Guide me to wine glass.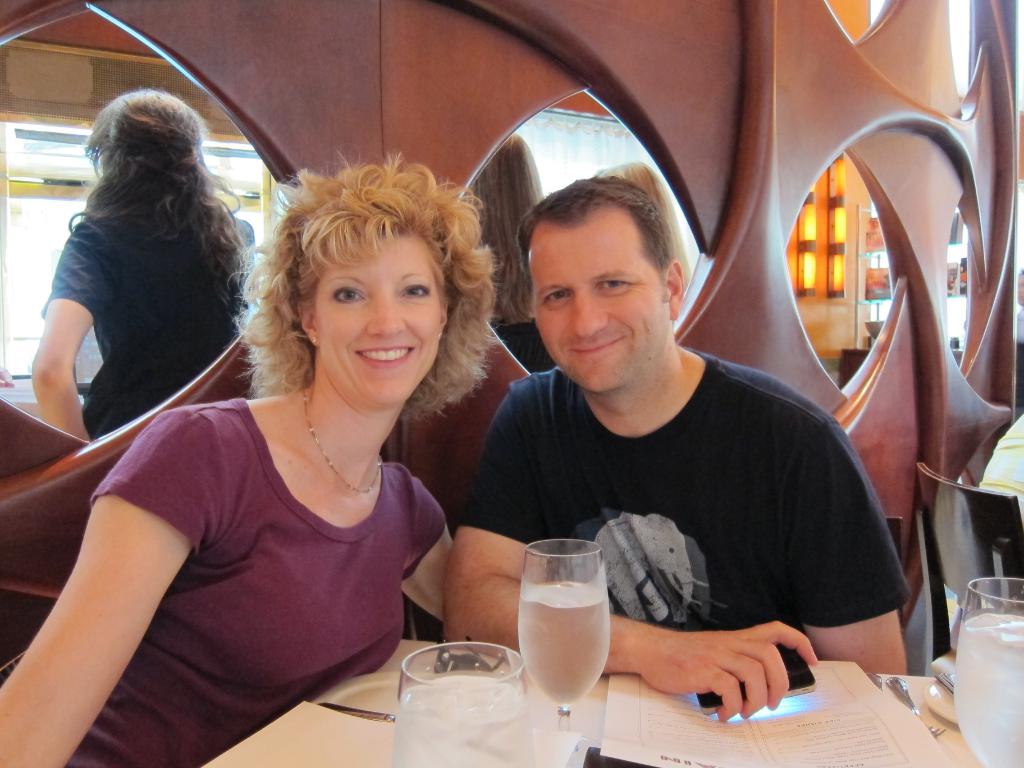
Guidance: <region>954, 576, 1023, 767</region>.
